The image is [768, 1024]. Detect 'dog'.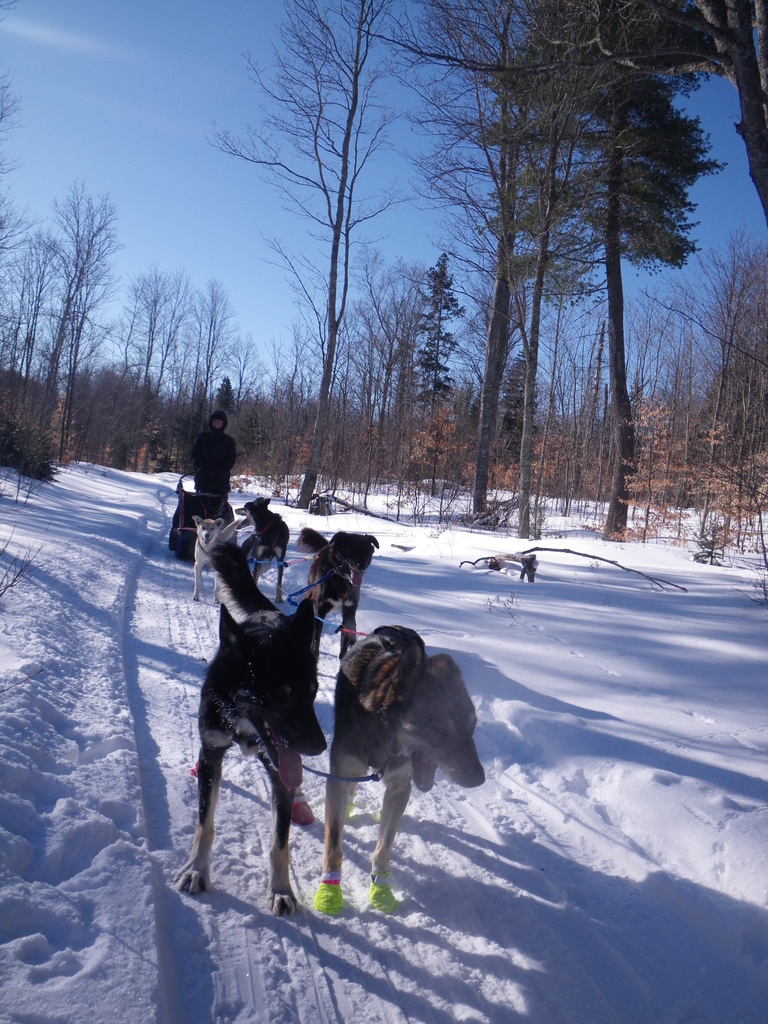
Detection: <region>284, 520, 378, 668</region>.
